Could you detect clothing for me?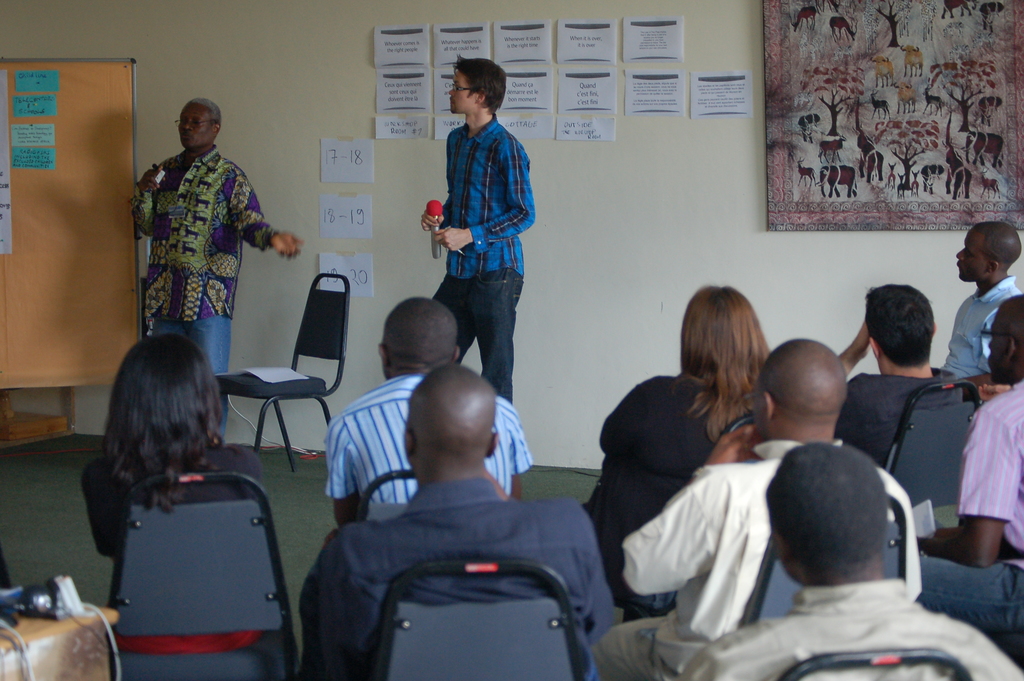
Detection result: l=580, t=375, r=723, b=605.
